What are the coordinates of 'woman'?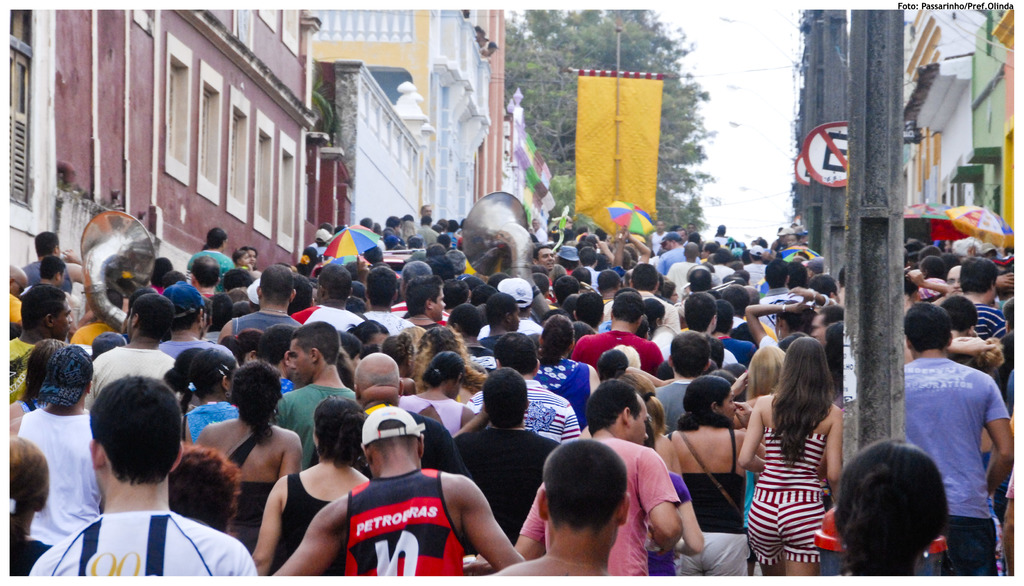
crop(345, 321, 387, 356).
